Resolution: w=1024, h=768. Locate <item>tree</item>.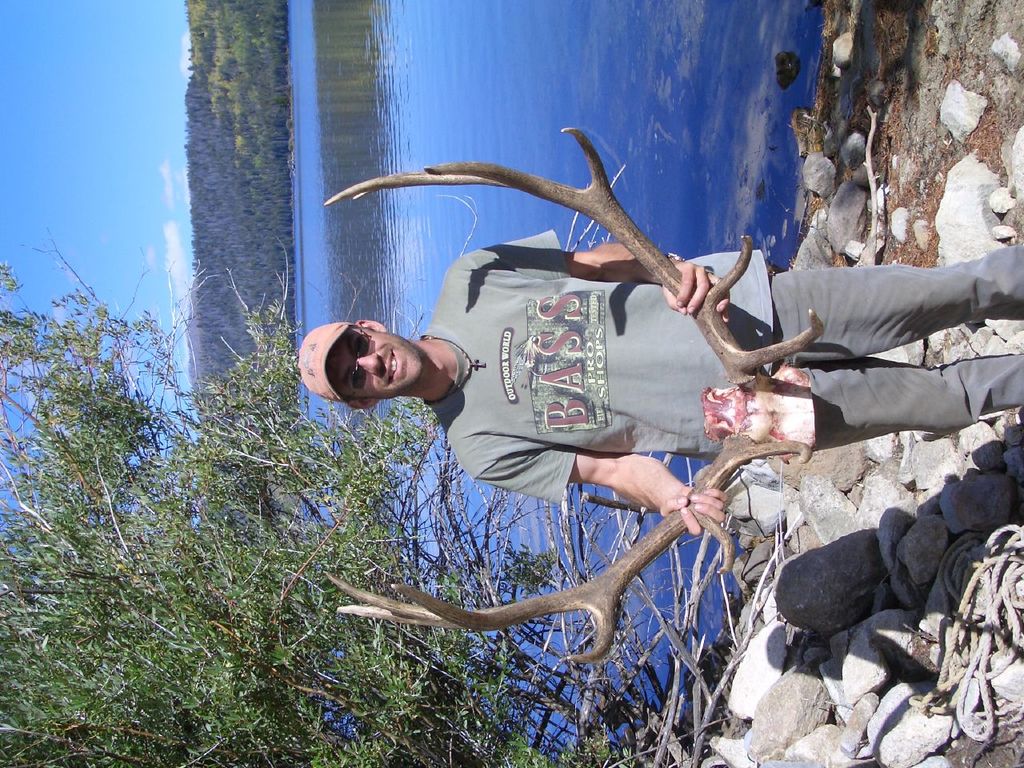
[175,2,300,229].
